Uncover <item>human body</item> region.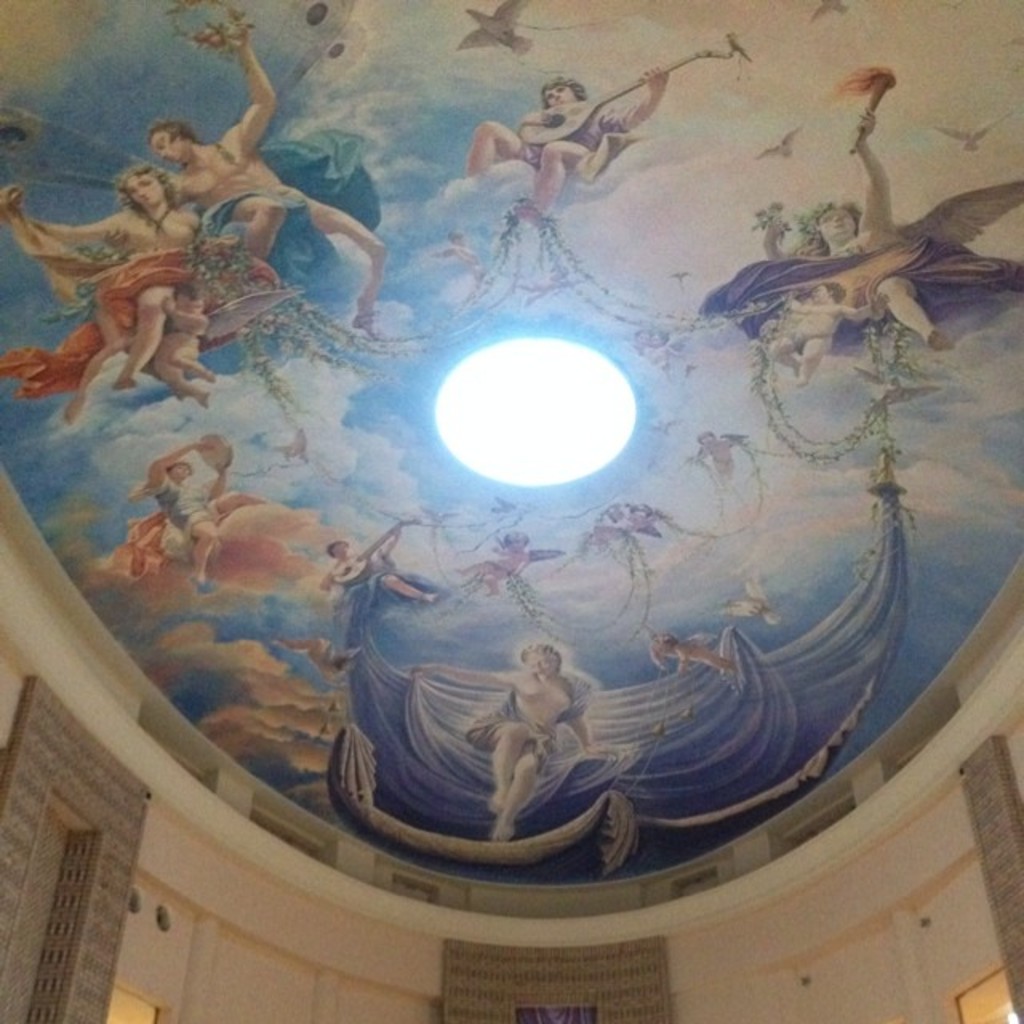
Uncovered: [11,187,205,421].
